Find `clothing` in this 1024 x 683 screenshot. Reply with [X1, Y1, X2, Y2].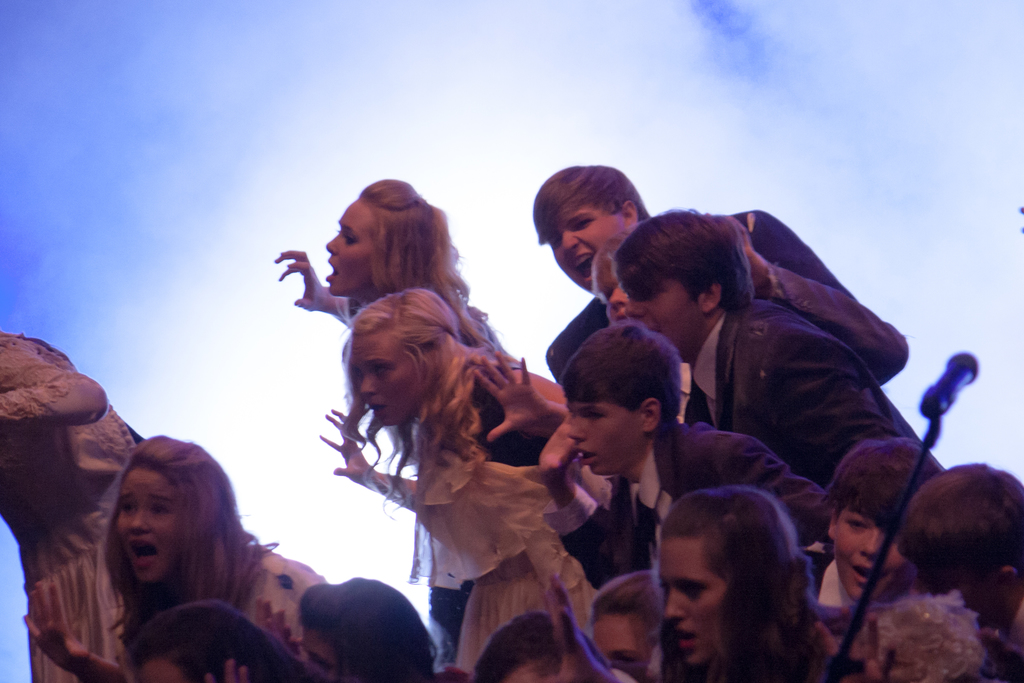
[241, 539, 327, 661].
